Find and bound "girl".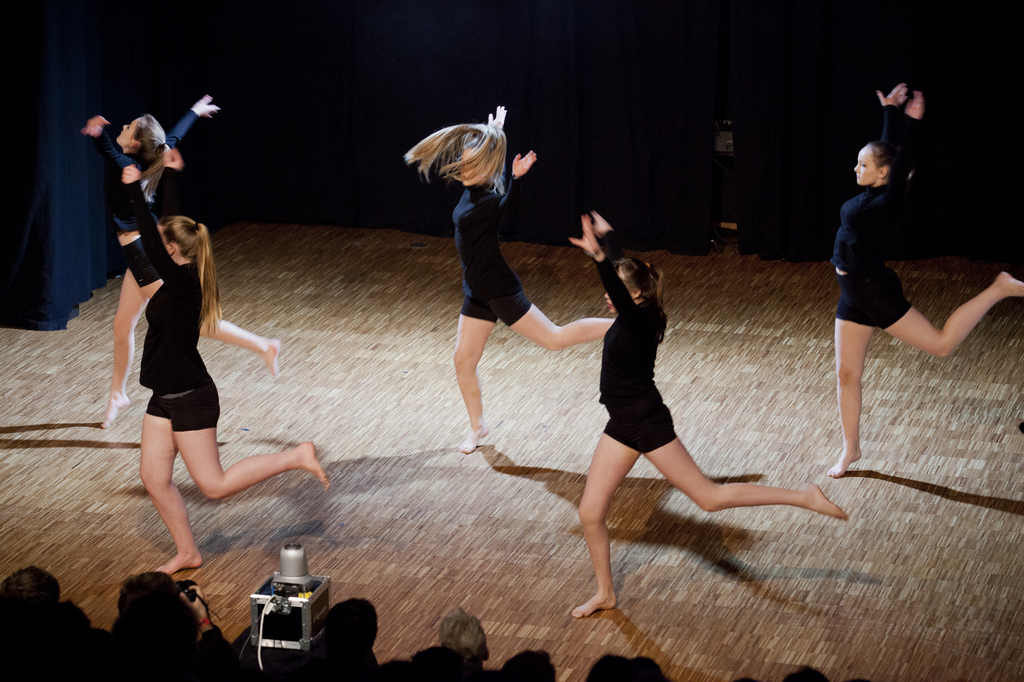
Bound: [left=397, top=99, right=619, bottom=456].
